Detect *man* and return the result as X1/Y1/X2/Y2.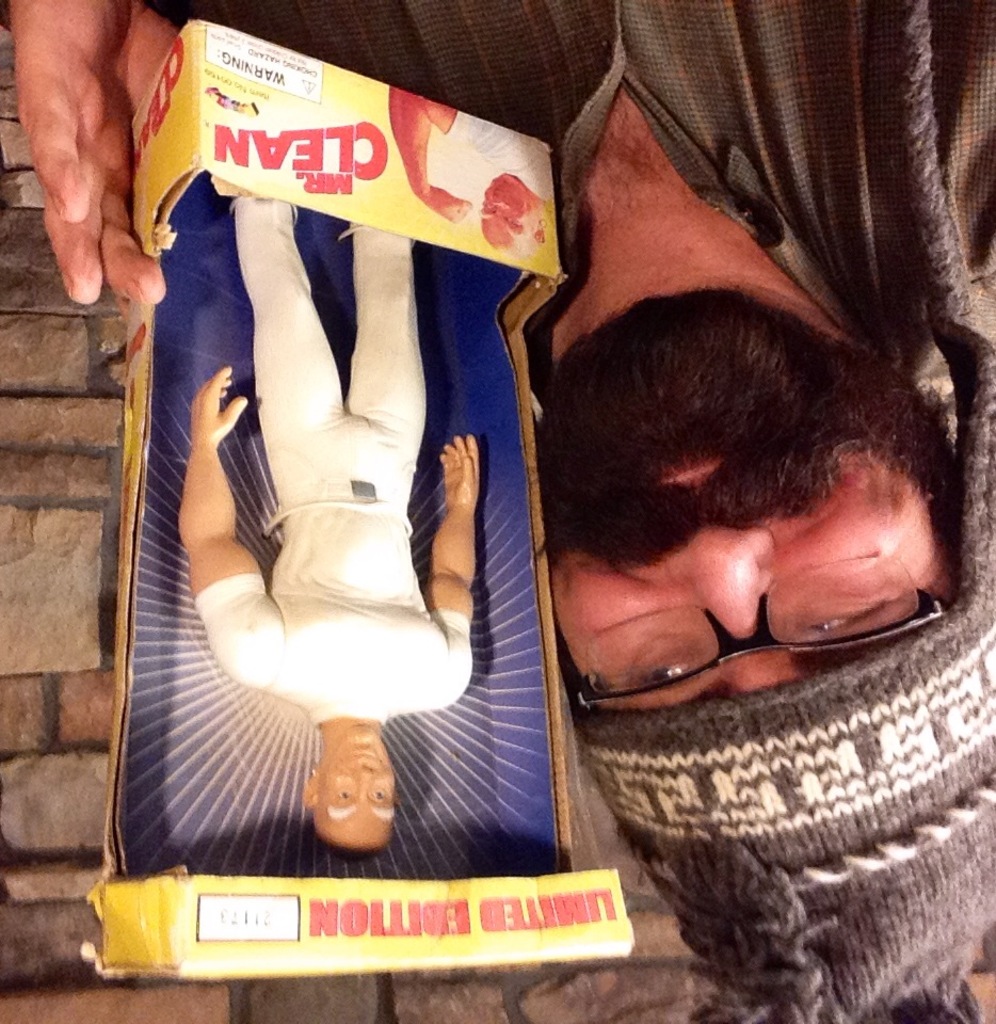
0/0/995/1023.
